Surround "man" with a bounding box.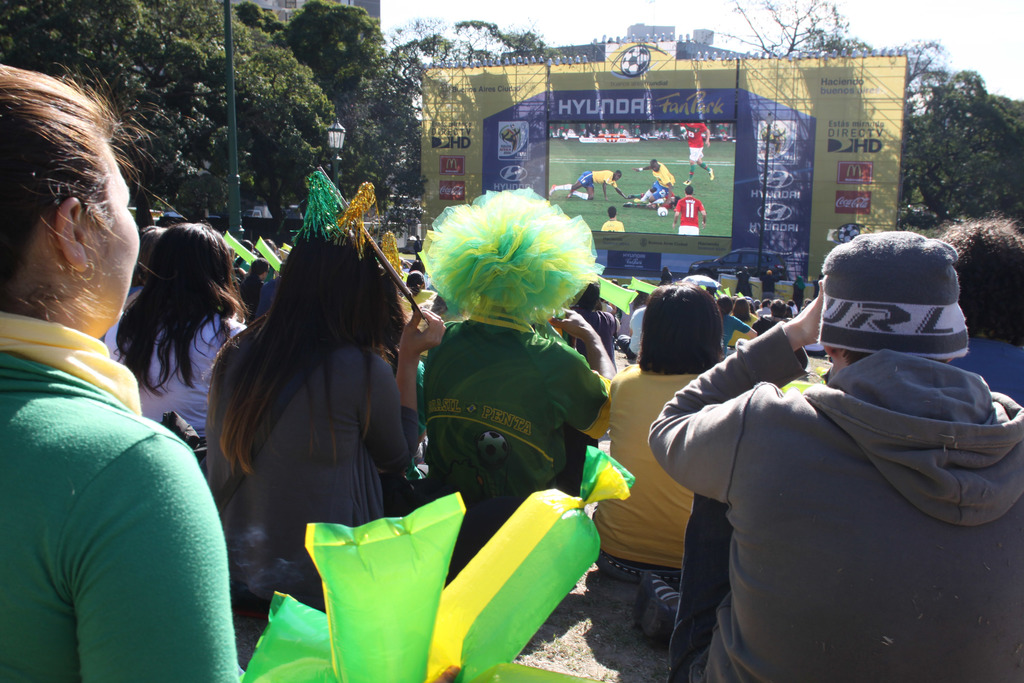
<bbox>404, 178, 618, 563</bbox>.
